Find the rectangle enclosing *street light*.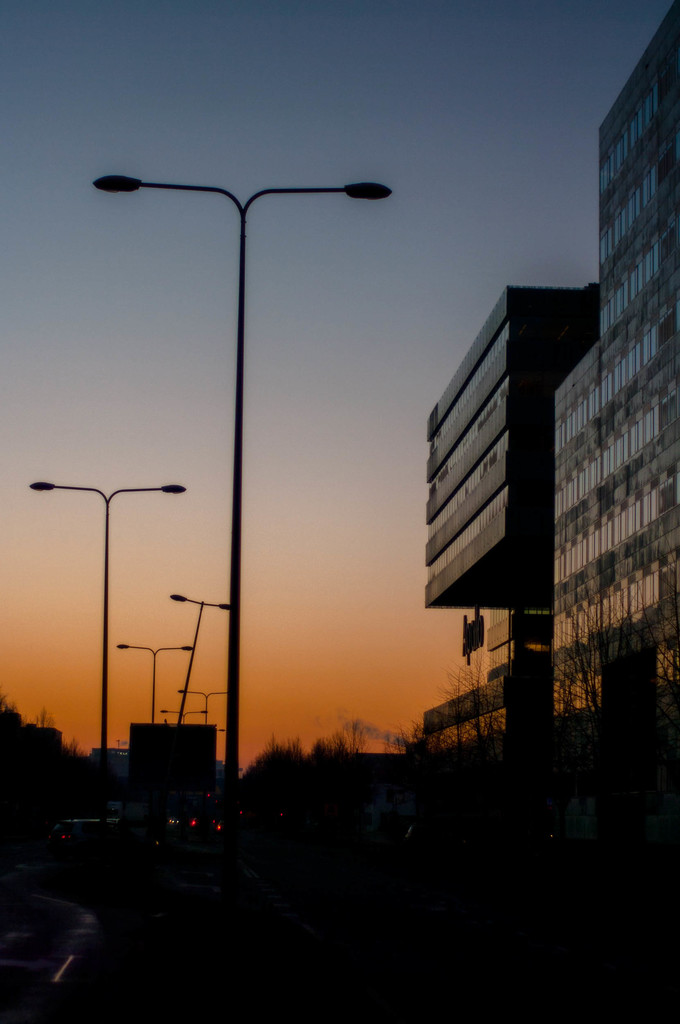
<region>171, 593, 229, 709</region>.
